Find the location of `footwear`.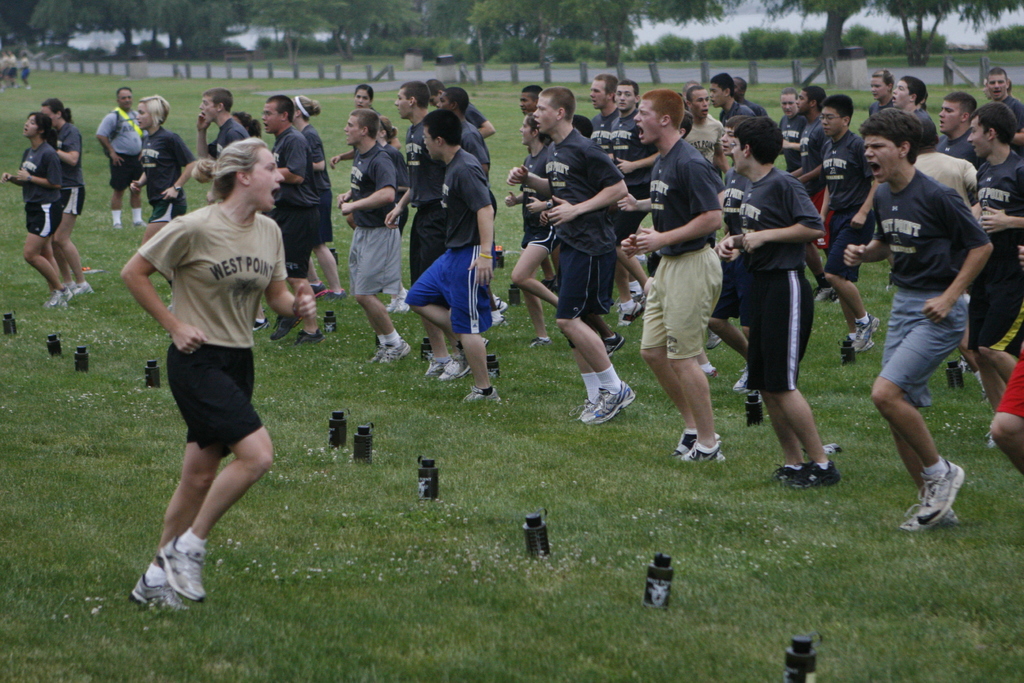
Location: {"x1": 373, "y1": 343, "x2": 390, "y2": 366}.
